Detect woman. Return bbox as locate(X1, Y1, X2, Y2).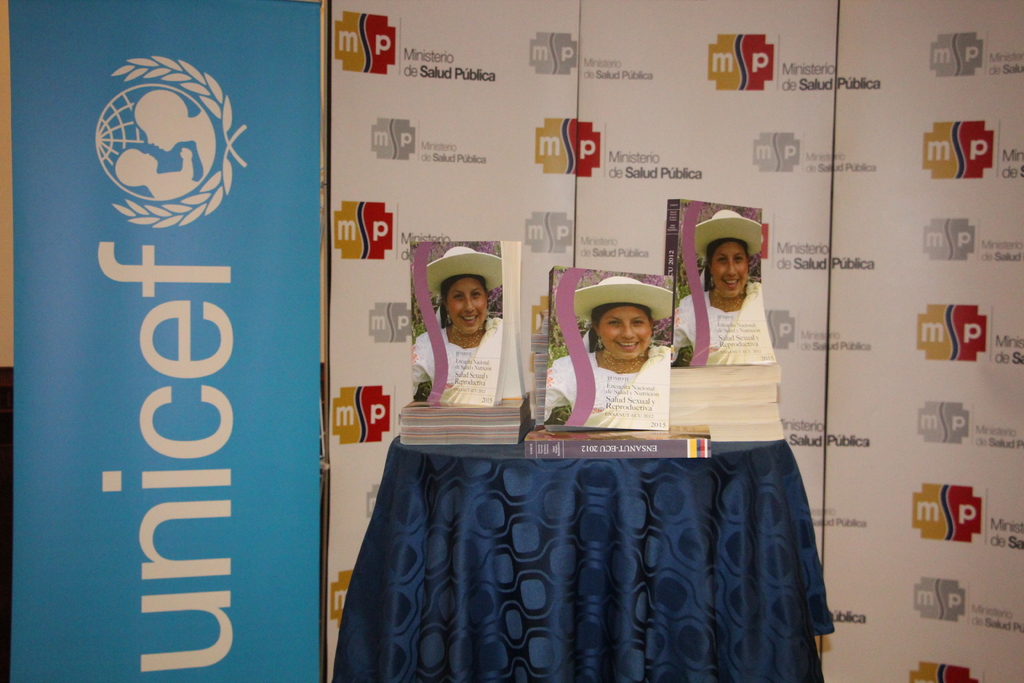
locate(545, 272, 668, 430).
